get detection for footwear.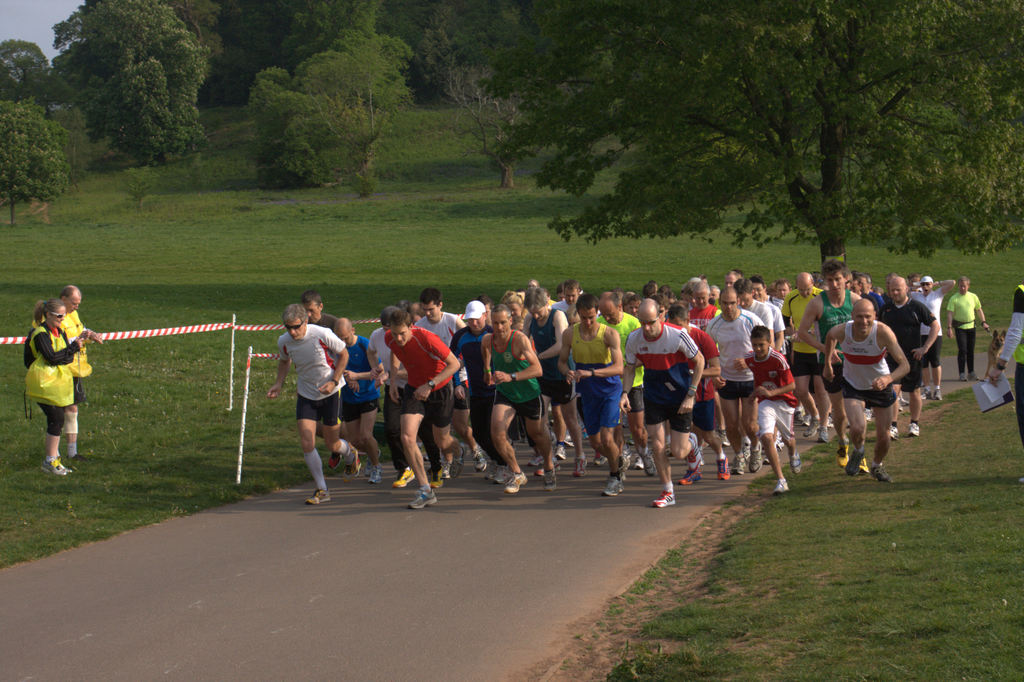
Detection: box=[931, 389, 942, 405].
